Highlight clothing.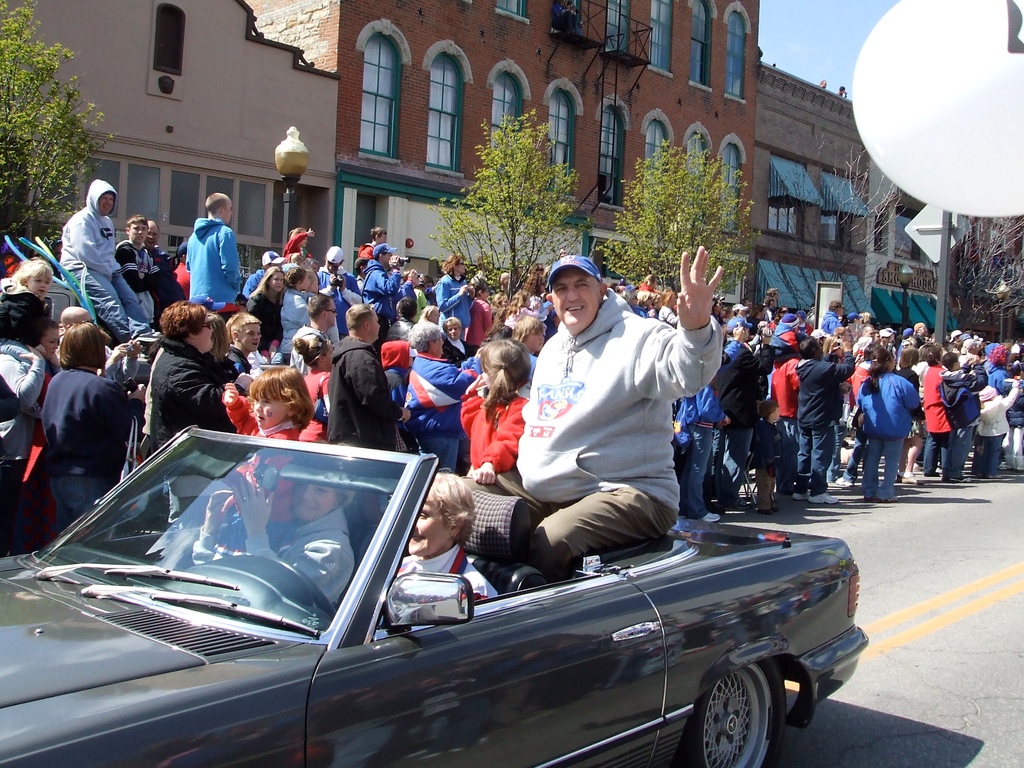
Highlighted region: rect(113, 239, 156, 329).
